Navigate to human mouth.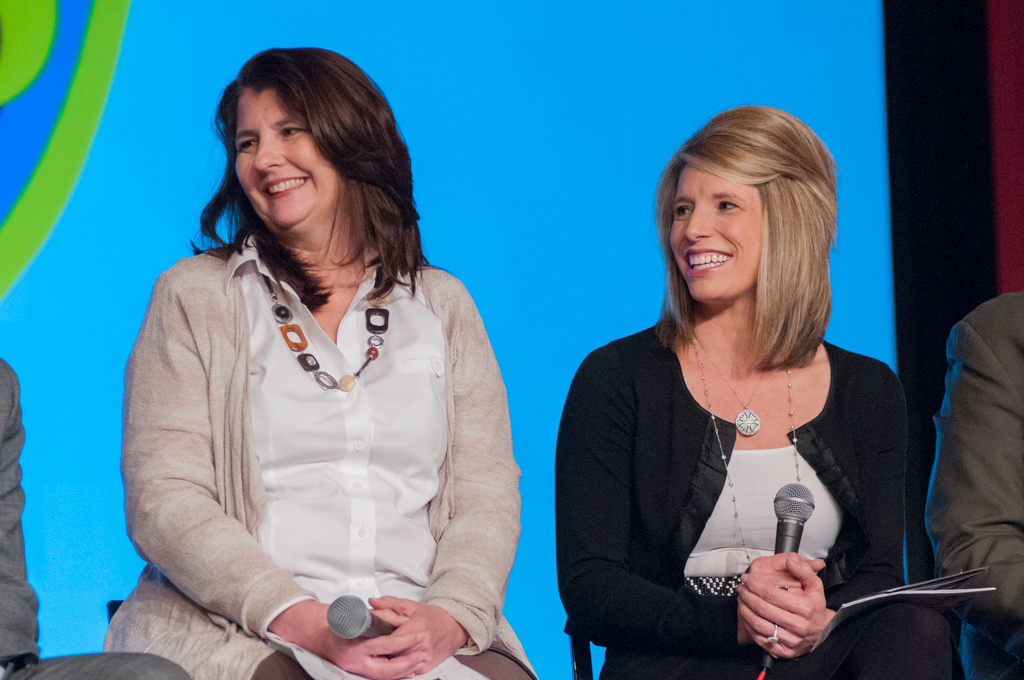
Navigation target: (x1=682, y1=238, x2=734, y2=282).
